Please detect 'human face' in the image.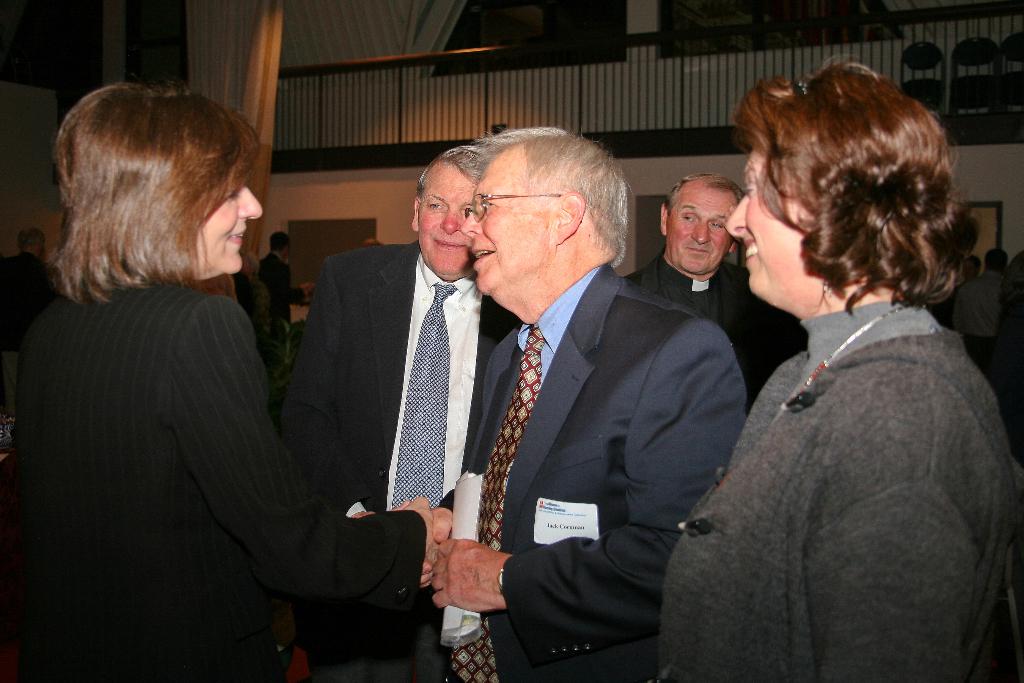
{"left": 457, "top": 149, "right": 556, "bottom": 309}.
